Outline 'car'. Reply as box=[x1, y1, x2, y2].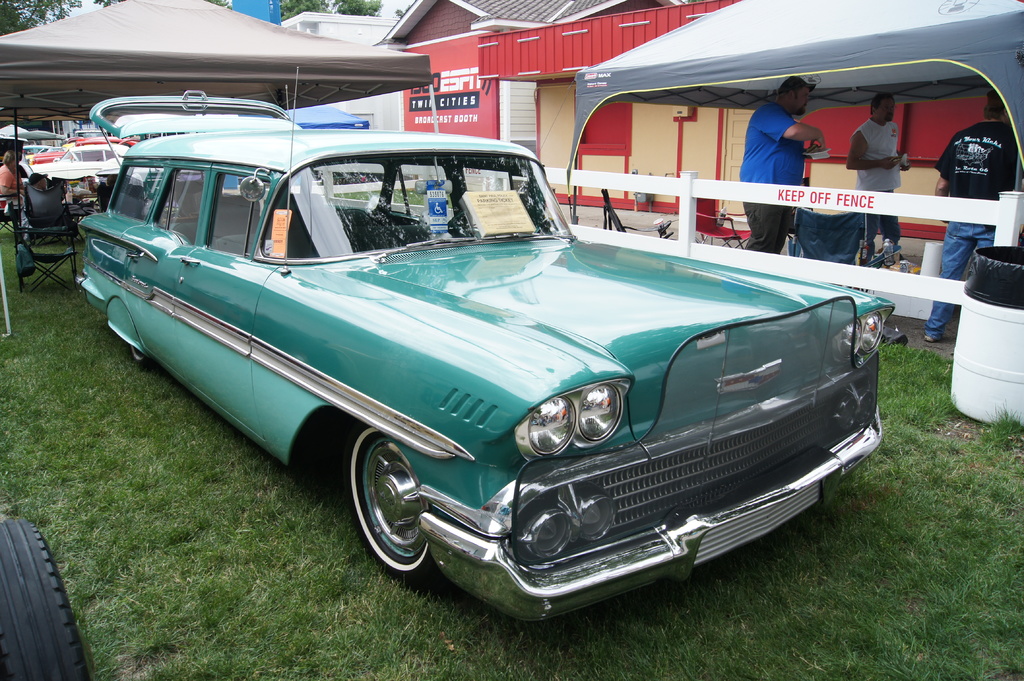
box=[67, 152, 877, 618].
